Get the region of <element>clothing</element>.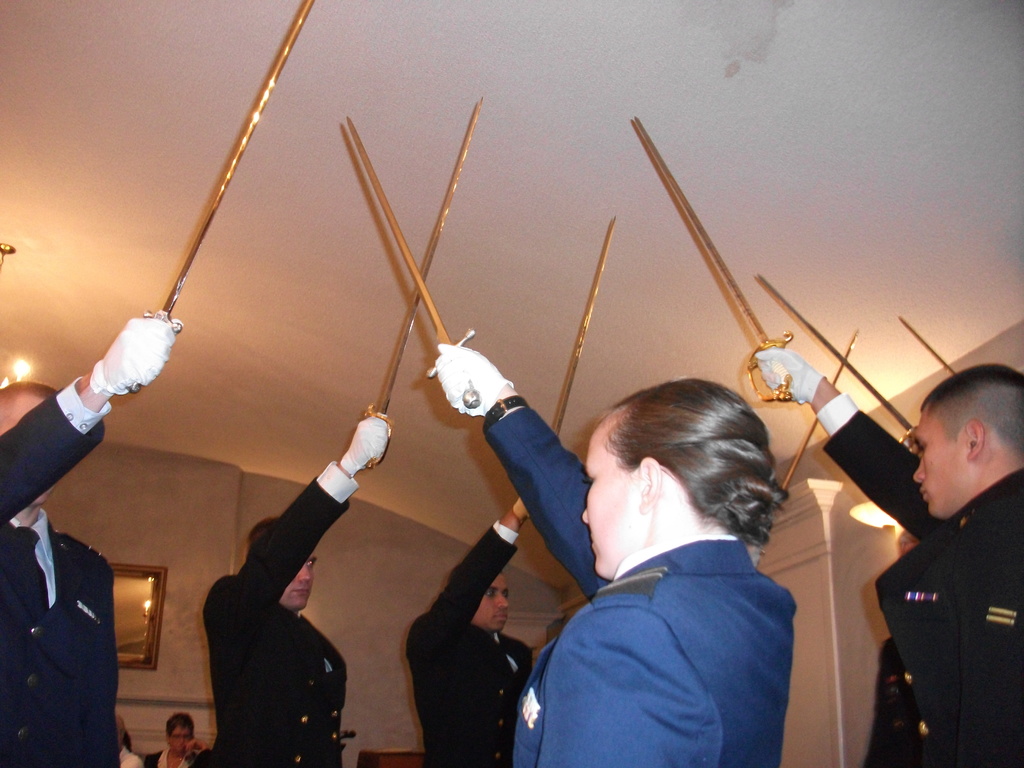
203 461 340 767.
